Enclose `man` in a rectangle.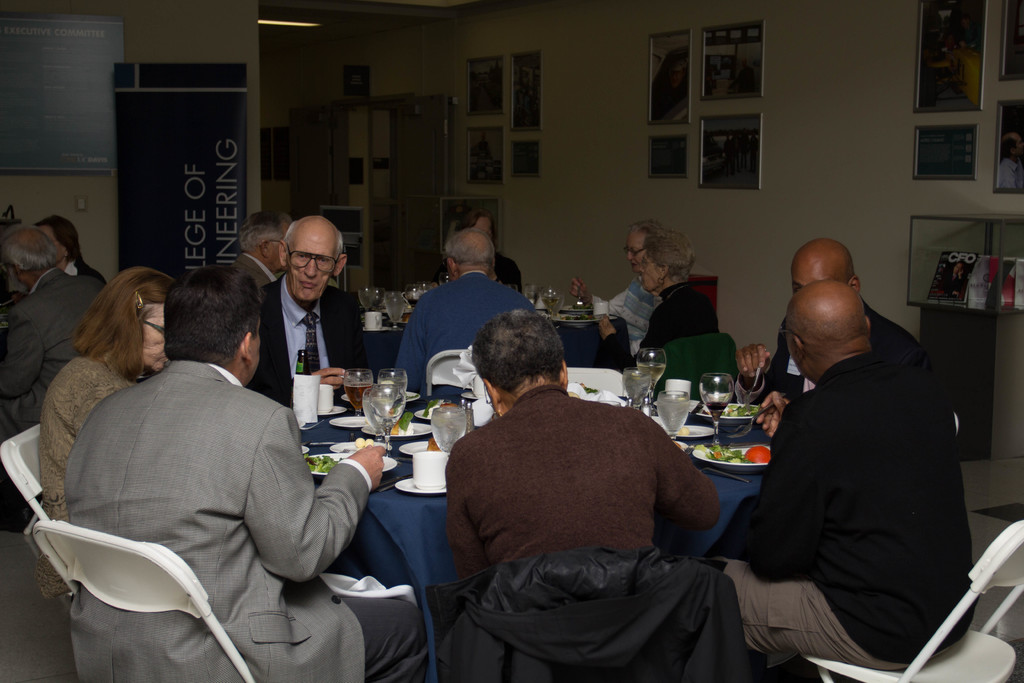
55,265,429,682.
